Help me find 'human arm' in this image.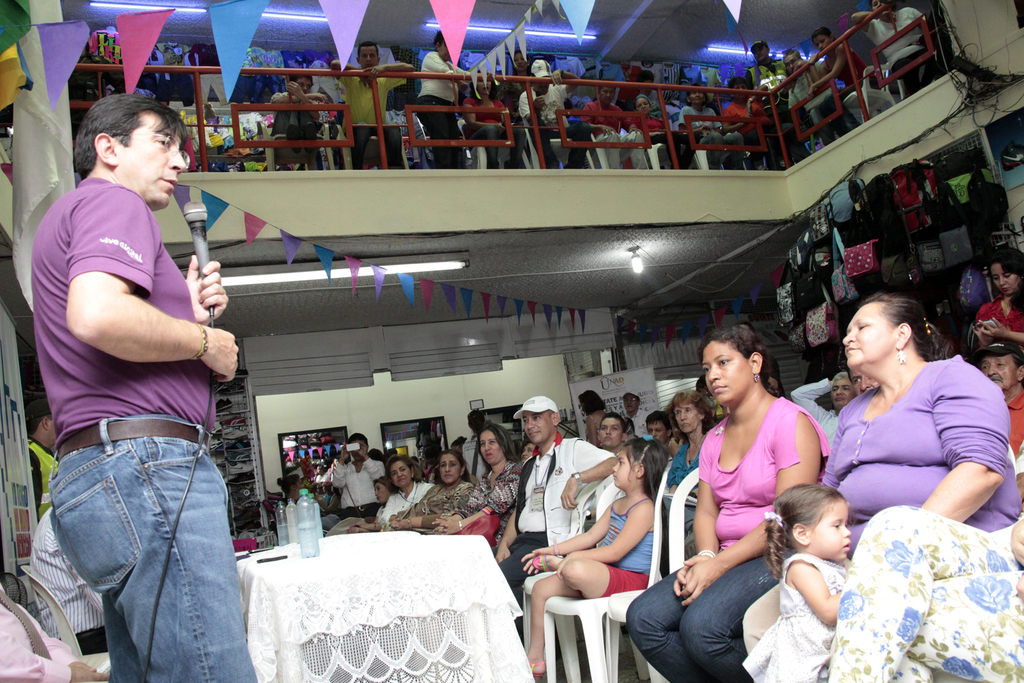
Found it: detection(776, 560, 849, 625).
